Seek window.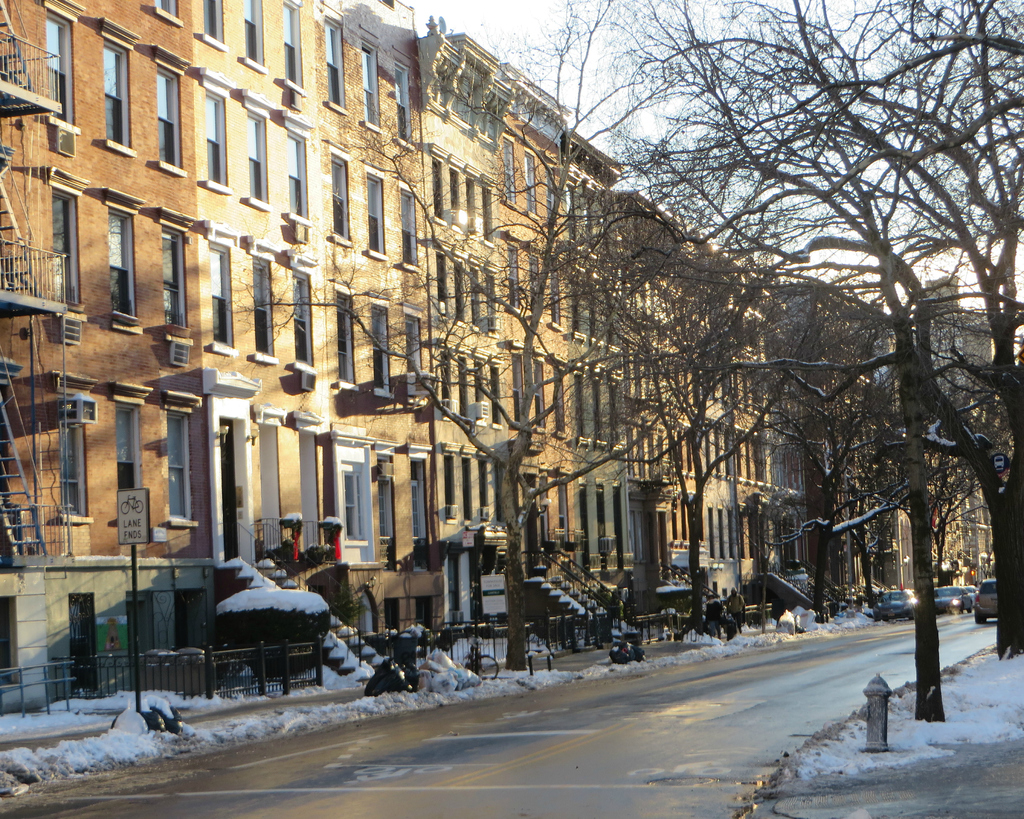
select_region(499, 129, 518, 209).
